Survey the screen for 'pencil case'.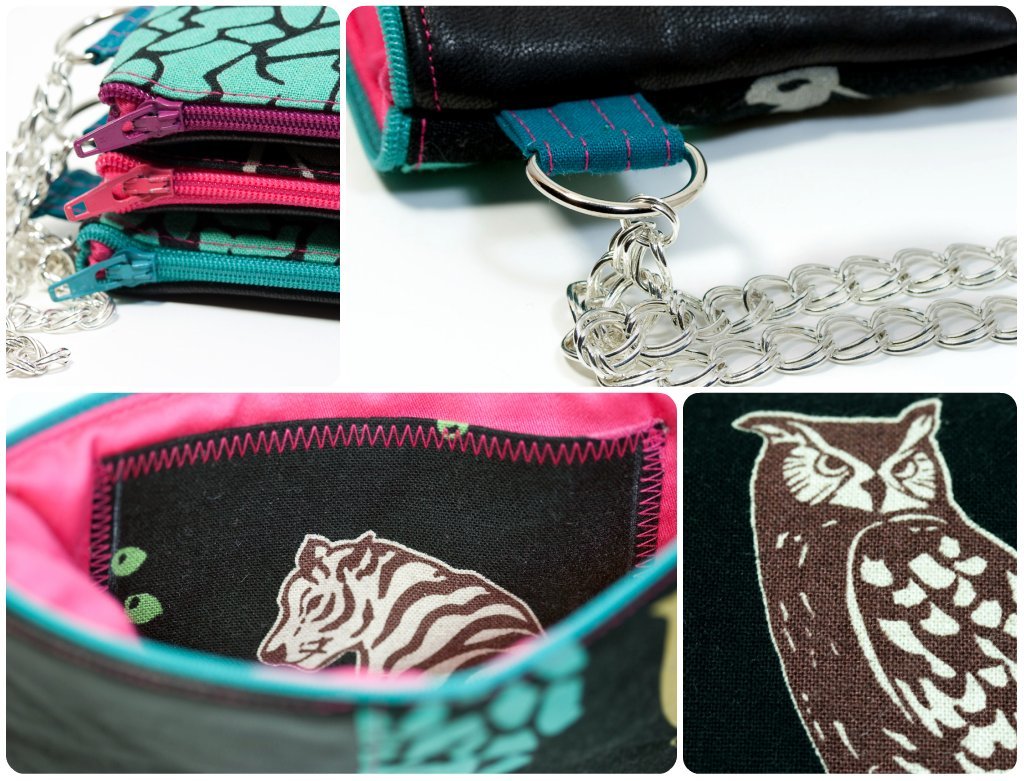
Survey found: [left=71, top=0, right=341, bottom=156].
